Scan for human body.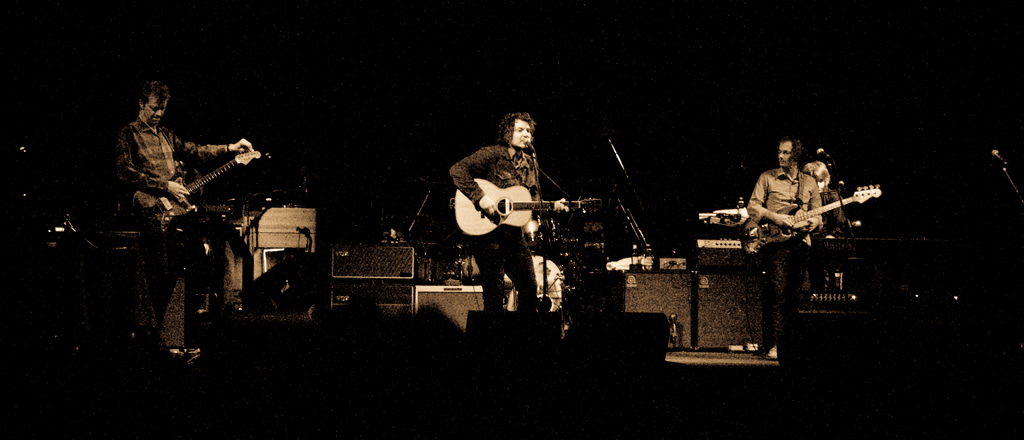
Scan result: <box>742,138,831,362</box>.
